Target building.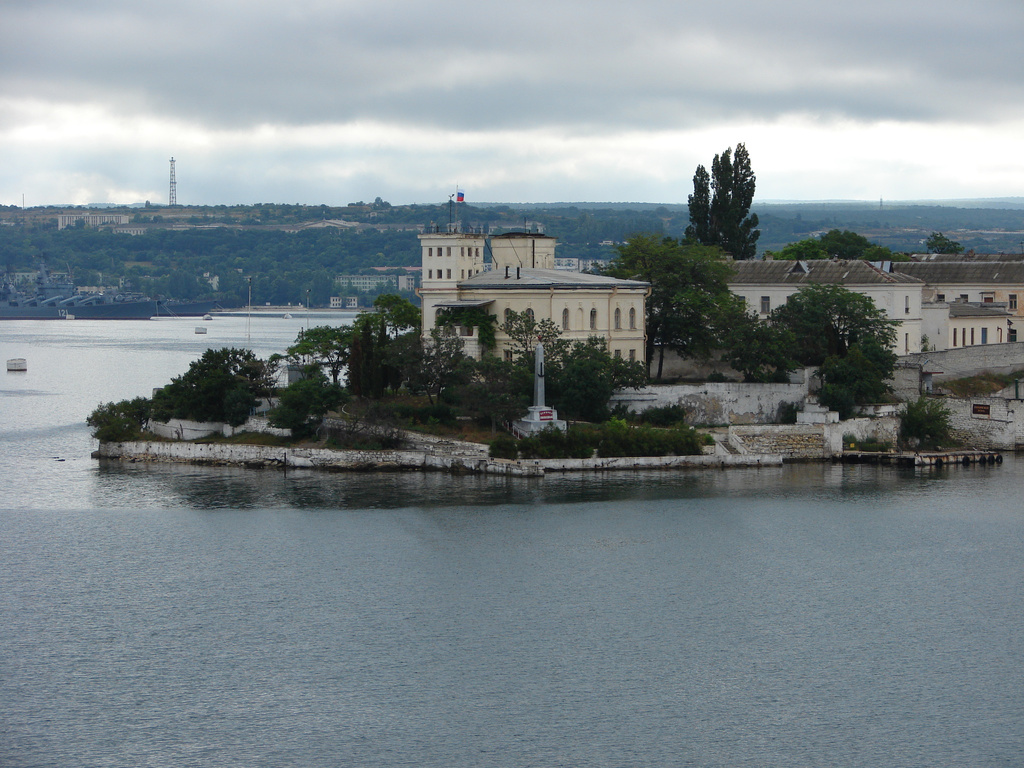
Target region: l=331, t=266, r=426, b=308.
